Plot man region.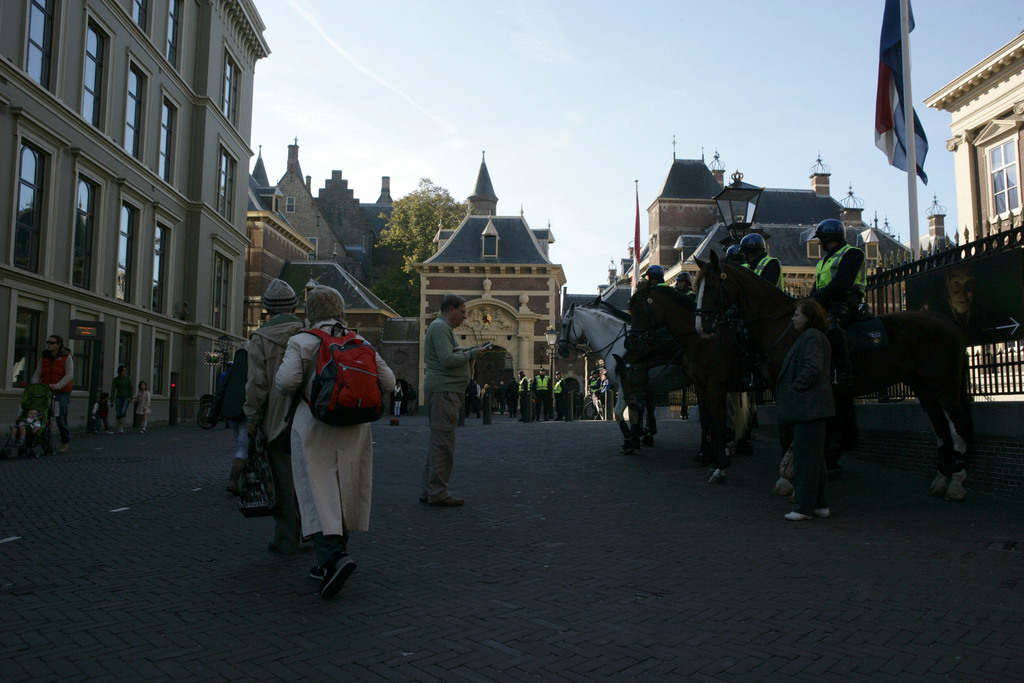
Plotted at [left=531, top=364, right=549, bottom=422].
